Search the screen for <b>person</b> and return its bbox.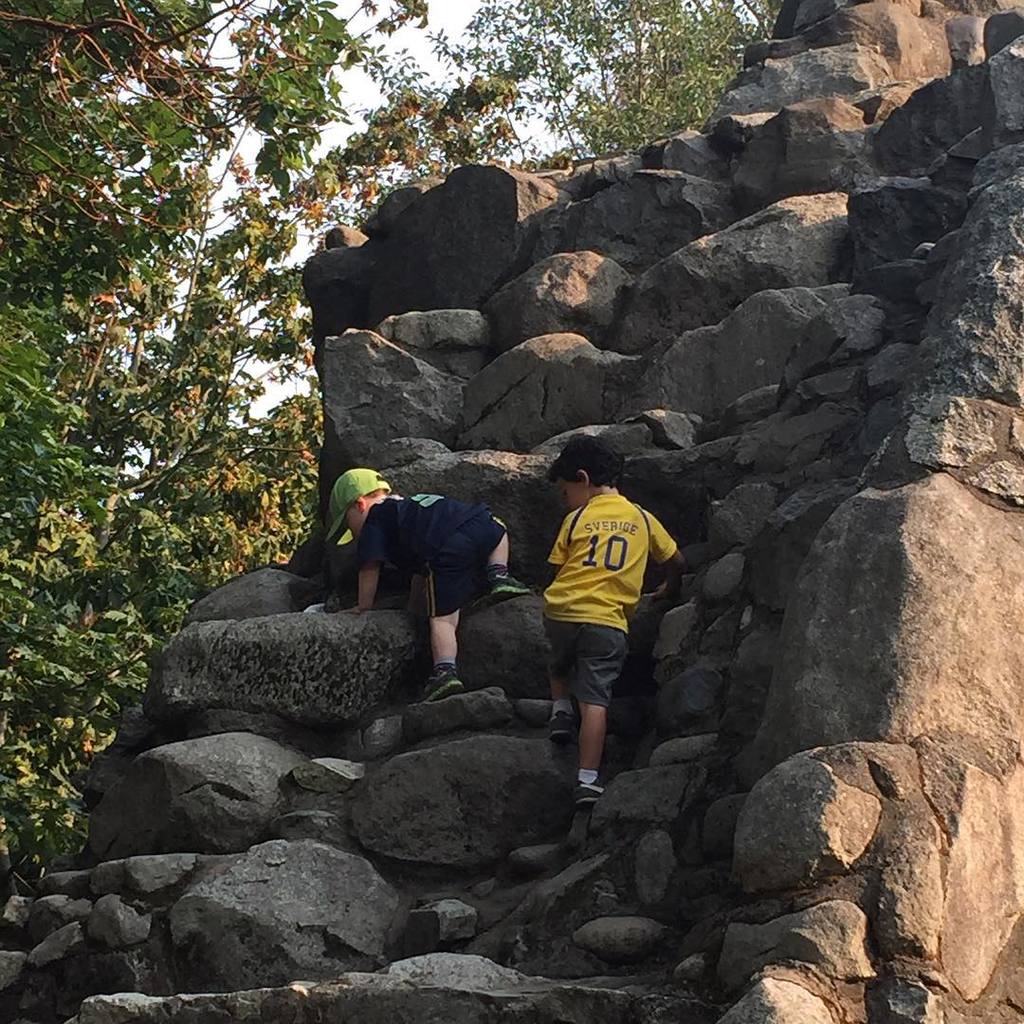
Found: {"x1": 528, "y1": 426, "x2": 684, "y2": 786}.
